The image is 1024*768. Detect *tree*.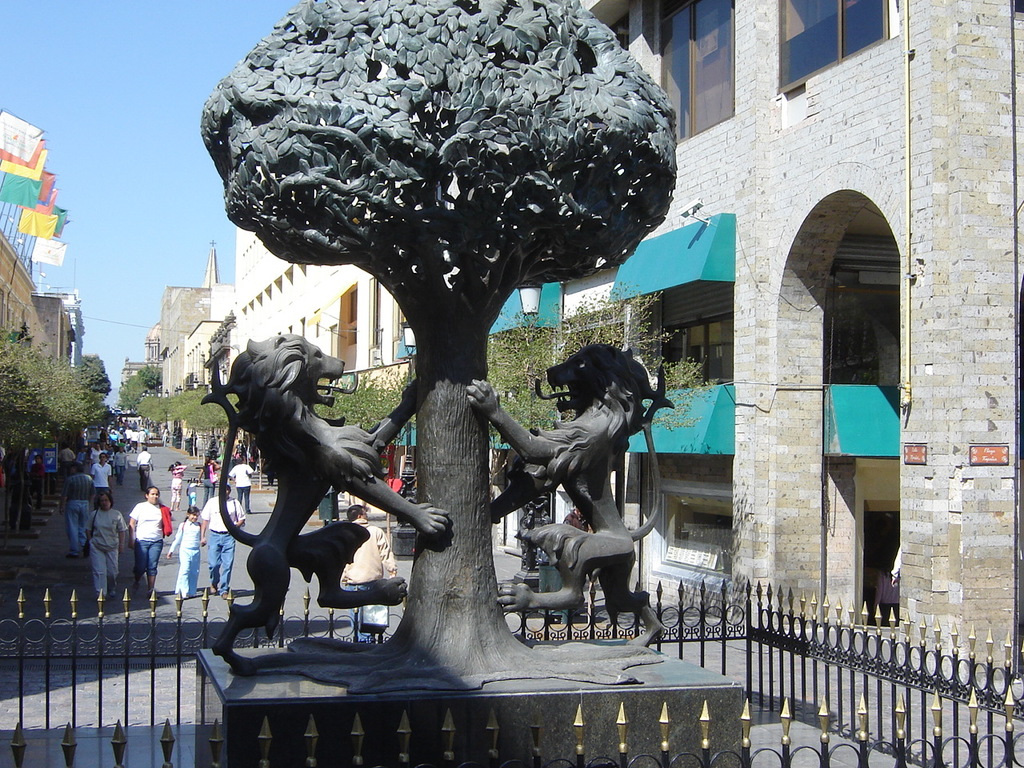
Detection: [119, 368, 166, 414].
